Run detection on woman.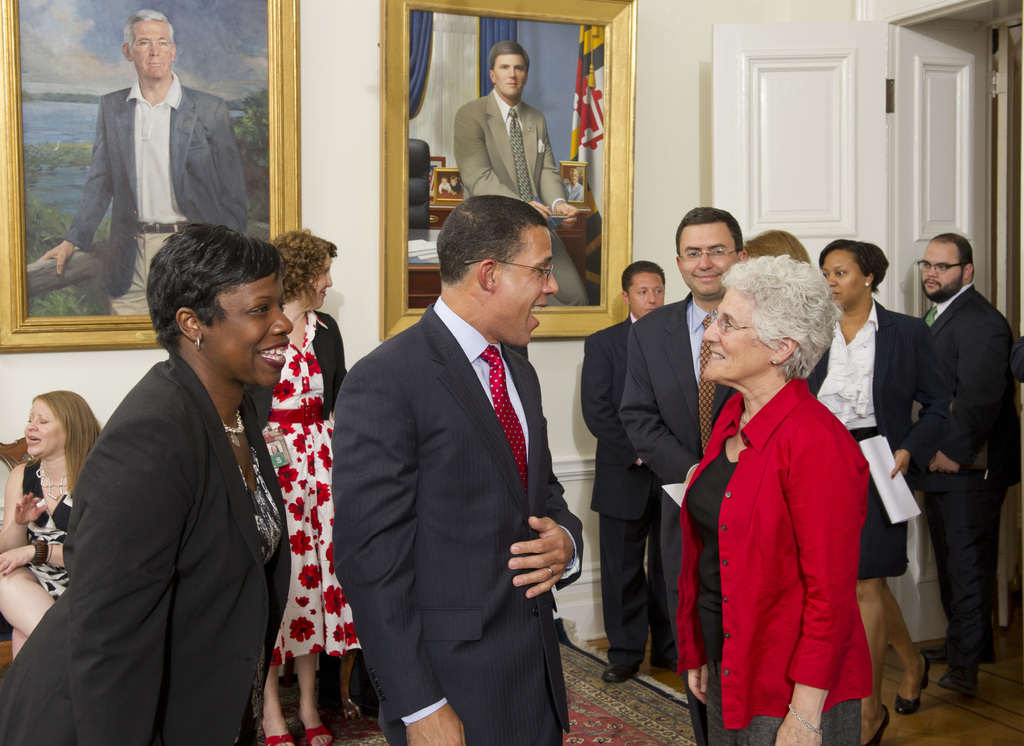
Result: 676, 256, 874, 745.
